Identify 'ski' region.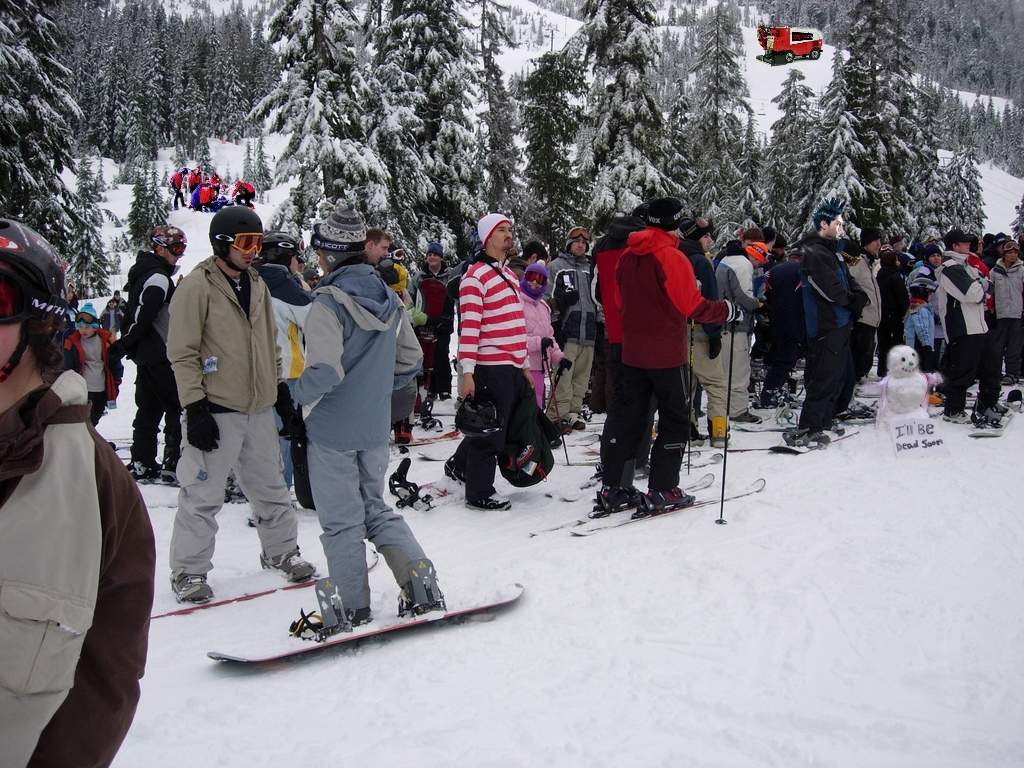
Region: (left=722, top=422, right=803, bottom=428).
